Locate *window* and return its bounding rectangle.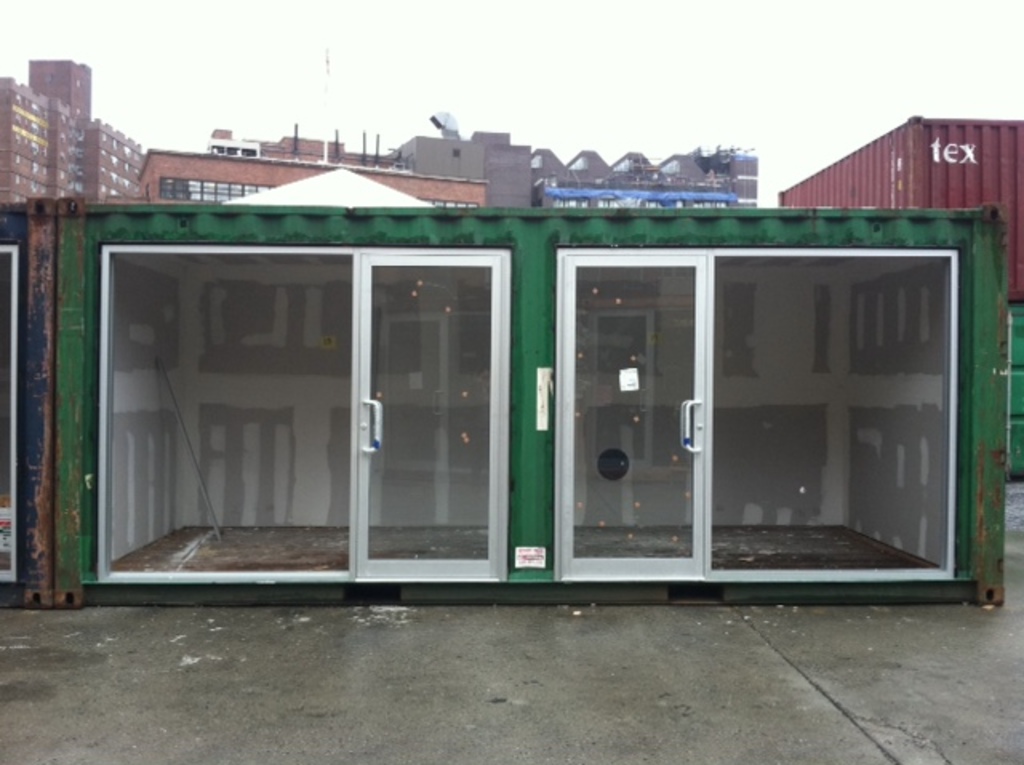
pyautogui.locateOnScreen(154, 178, 269, 206).
